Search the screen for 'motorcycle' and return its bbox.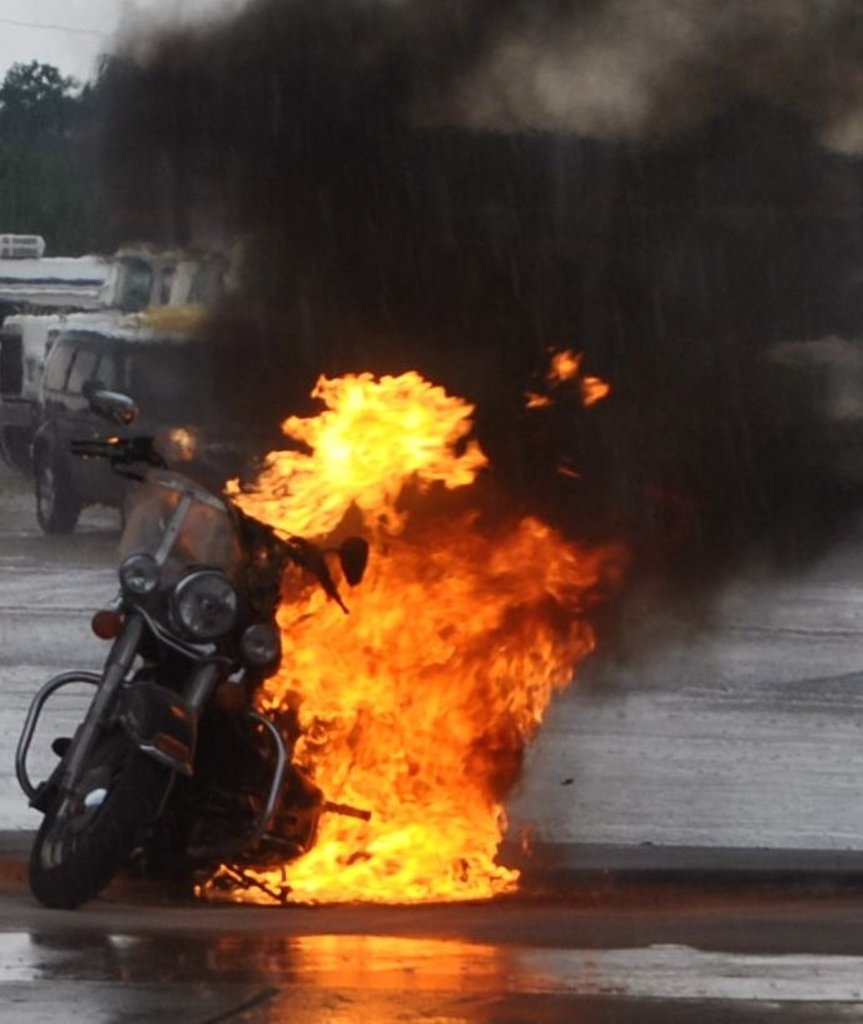
Found: [left=13, top=394, right=368, bottom=905].
